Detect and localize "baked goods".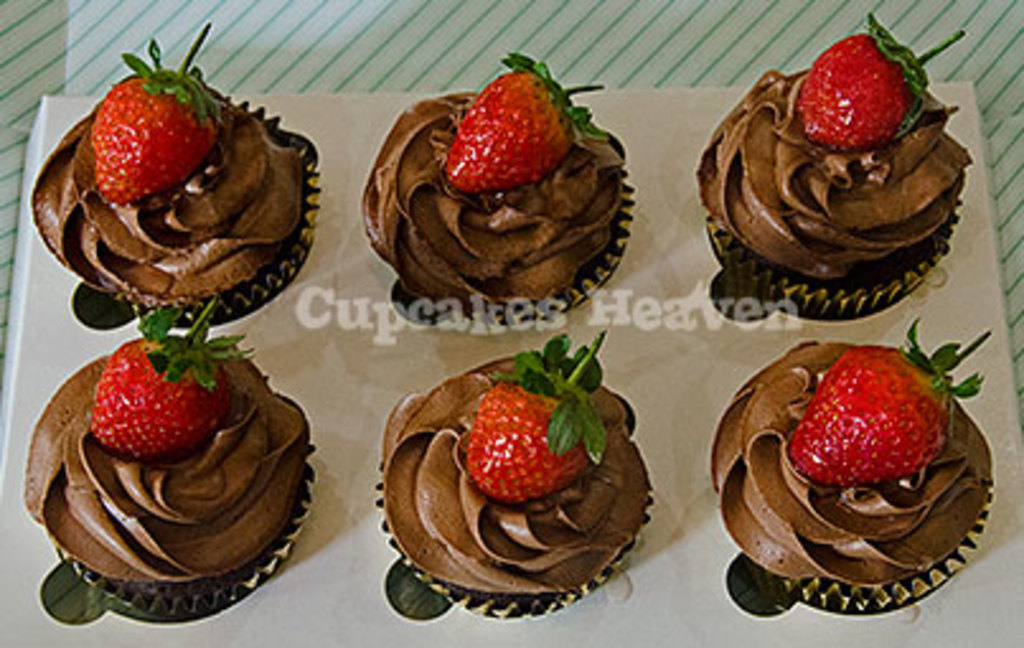
Localized at left=694, top=46, right=973, bottom=323.
